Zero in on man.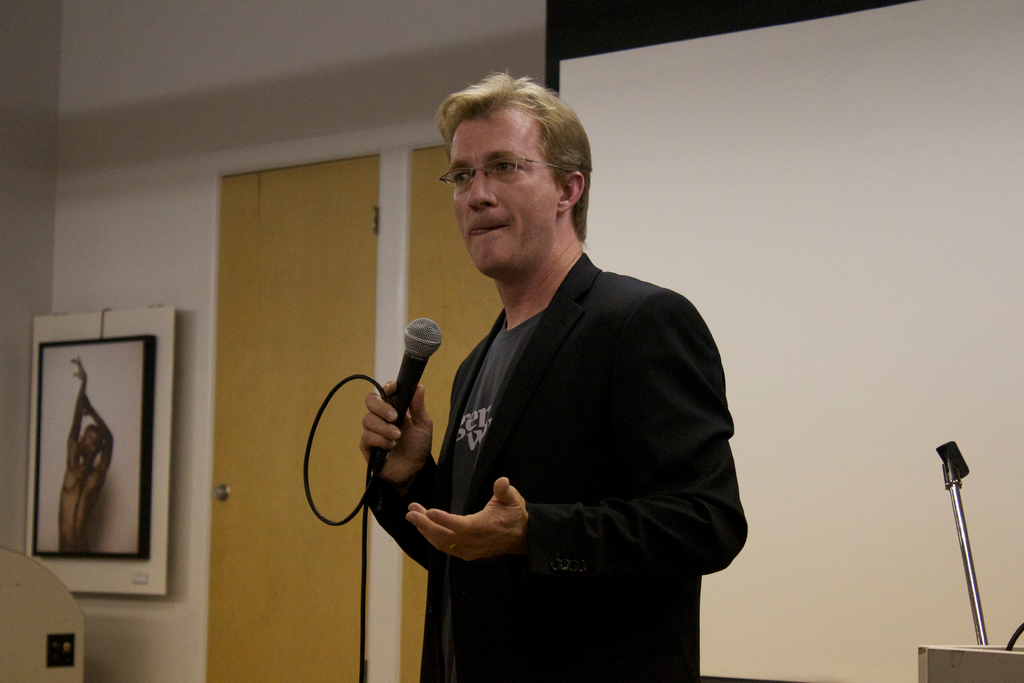
Zeroed in: 58:357:115:554.
